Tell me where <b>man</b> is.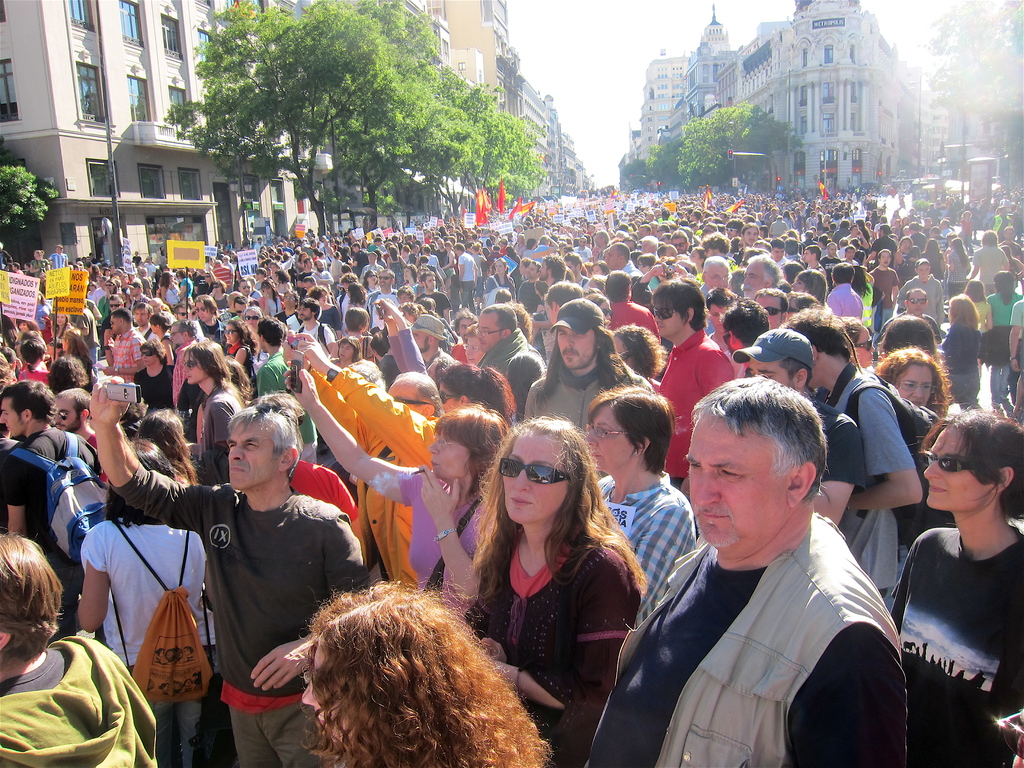
<b>man</b> is at 886 254 951 328.
